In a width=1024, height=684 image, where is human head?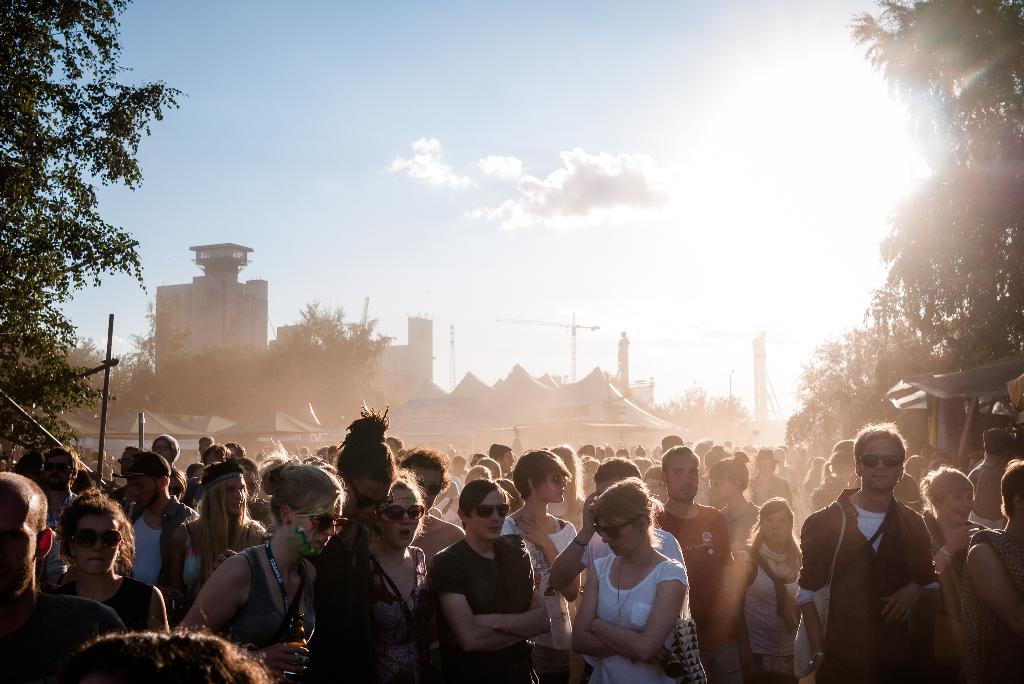
box=[515, 450, 566, 500].
